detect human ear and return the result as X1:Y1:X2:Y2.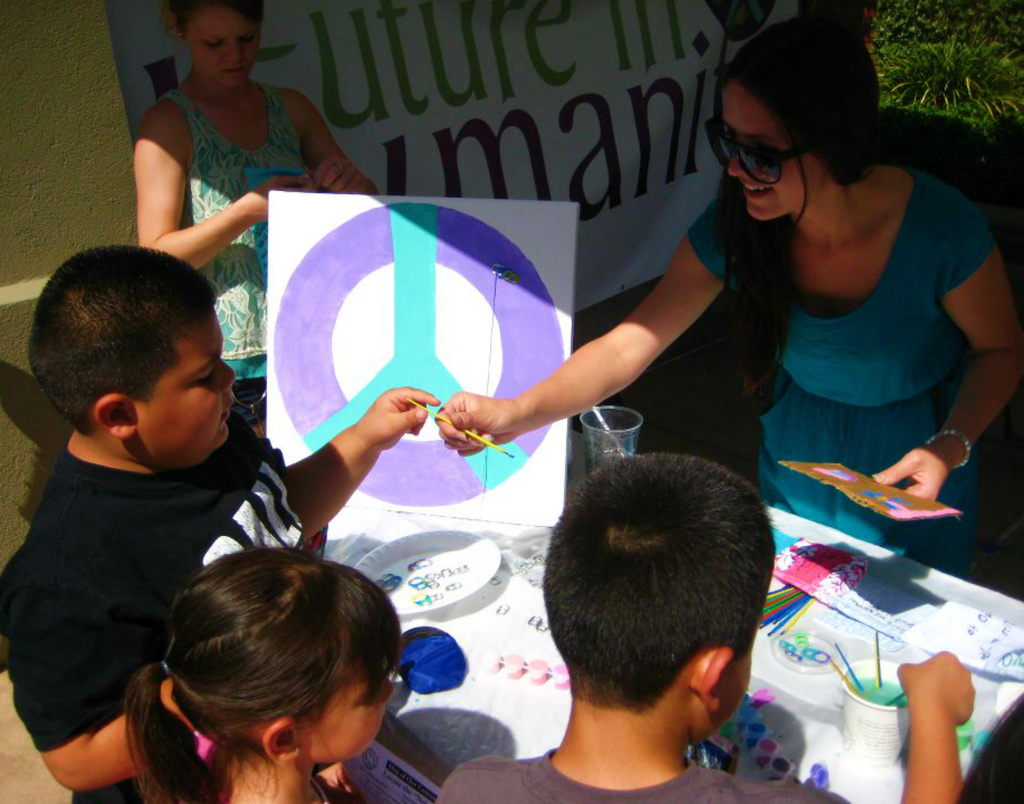
97:394:136:435.
